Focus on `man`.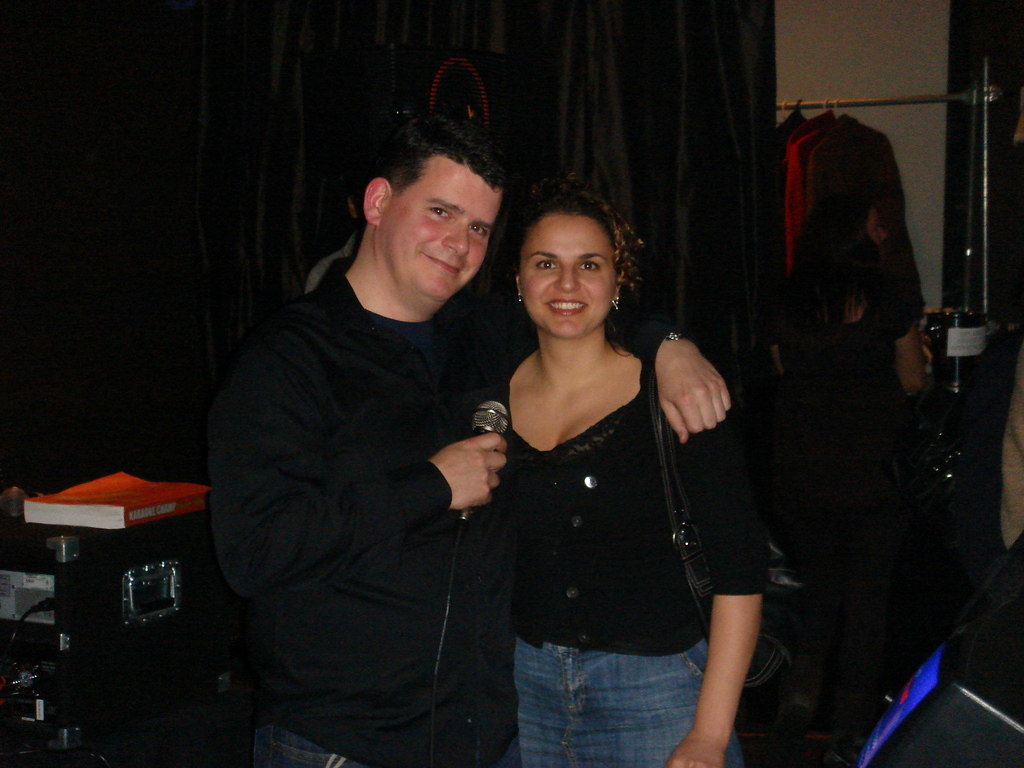
Focused at <bbox>232, 116, 769, 747</bbox>.
